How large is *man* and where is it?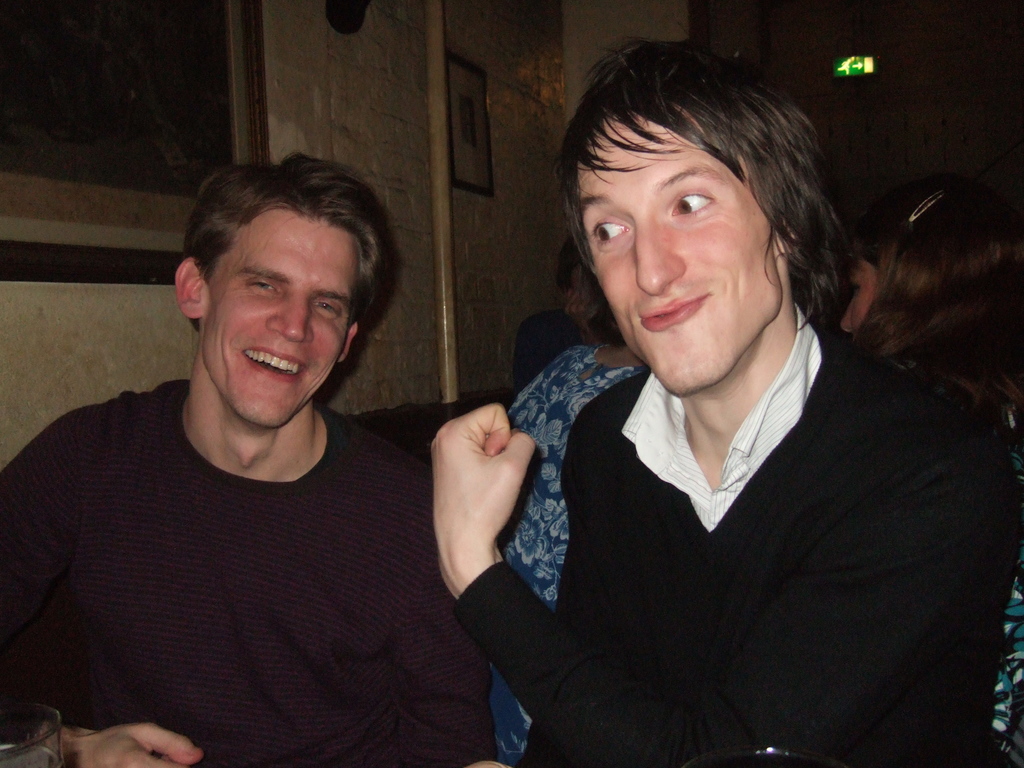
Bounding box: (429,38,1023,767).
